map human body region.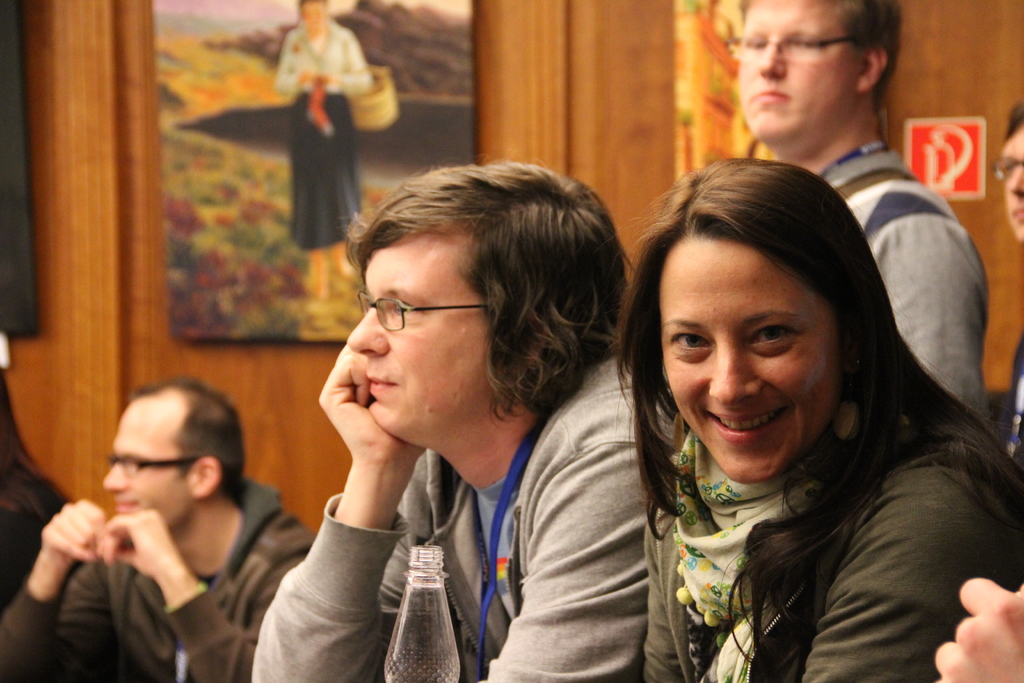
Mapped to left=248, top=352, right=678, bottom=682.
